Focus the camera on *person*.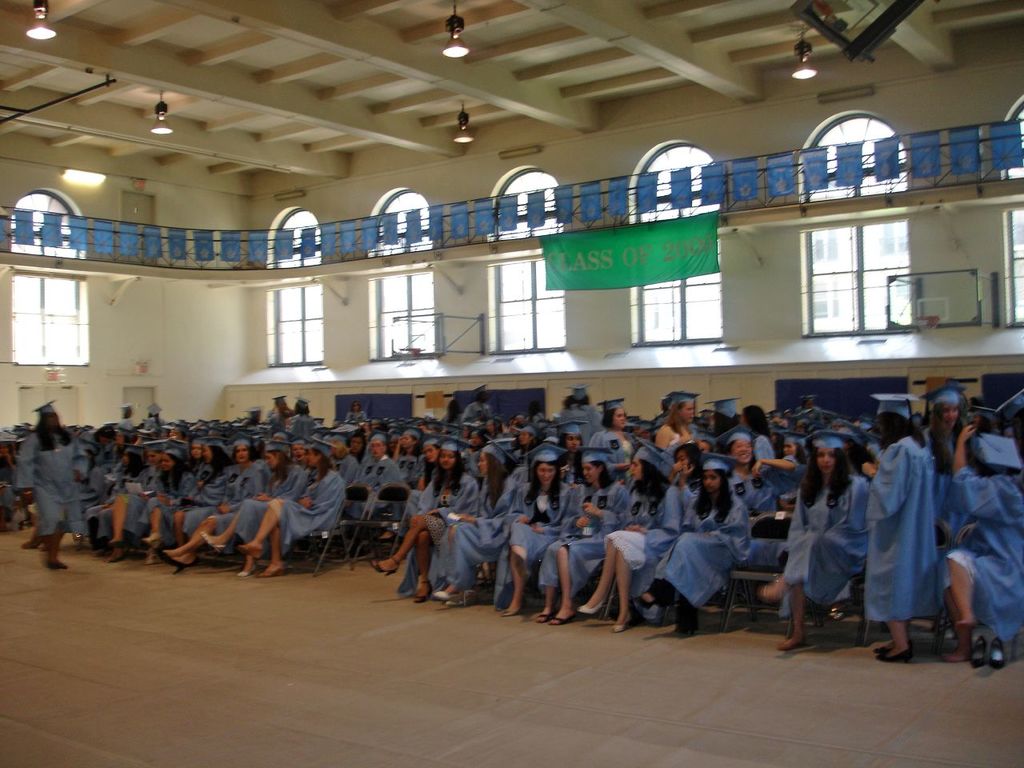
Focus region: <bbox>8, 400, 95, 567</bbox>.
